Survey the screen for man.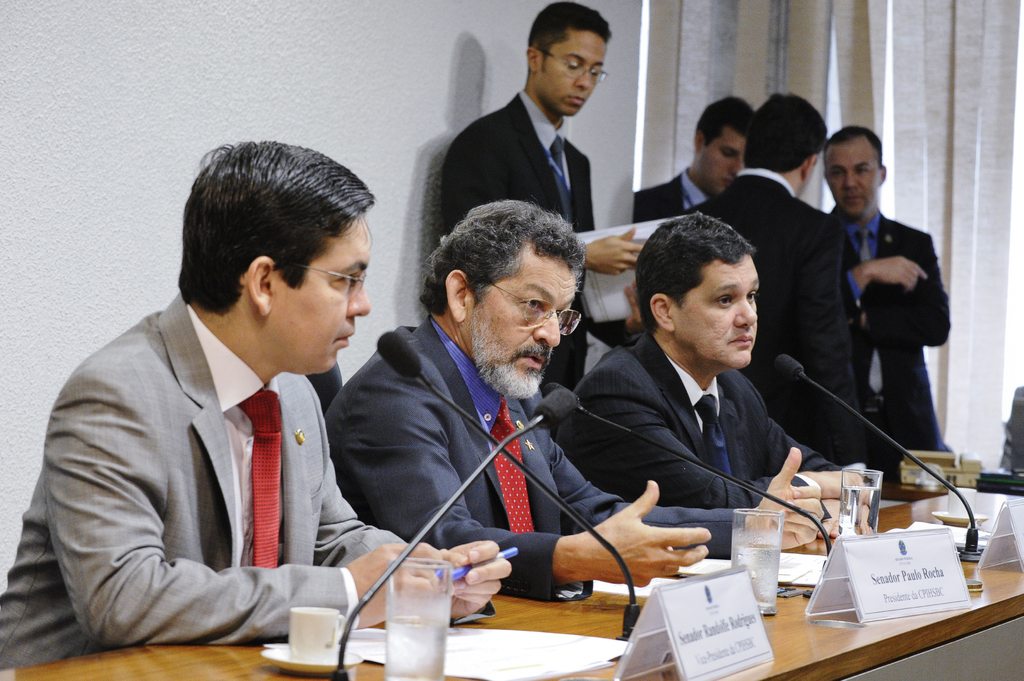
Survey found: x1=0, y1=140, x2=513, y2=666.
